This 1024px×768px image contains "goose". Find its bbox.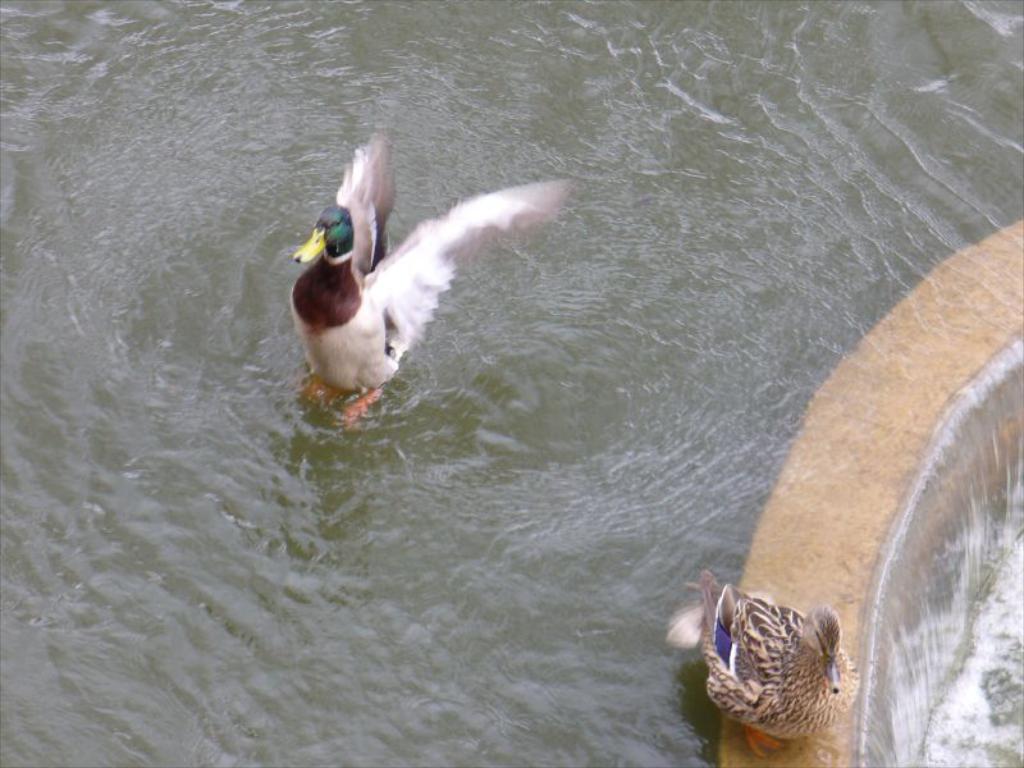
[left=668, top=570, right=863, bottom=756].
